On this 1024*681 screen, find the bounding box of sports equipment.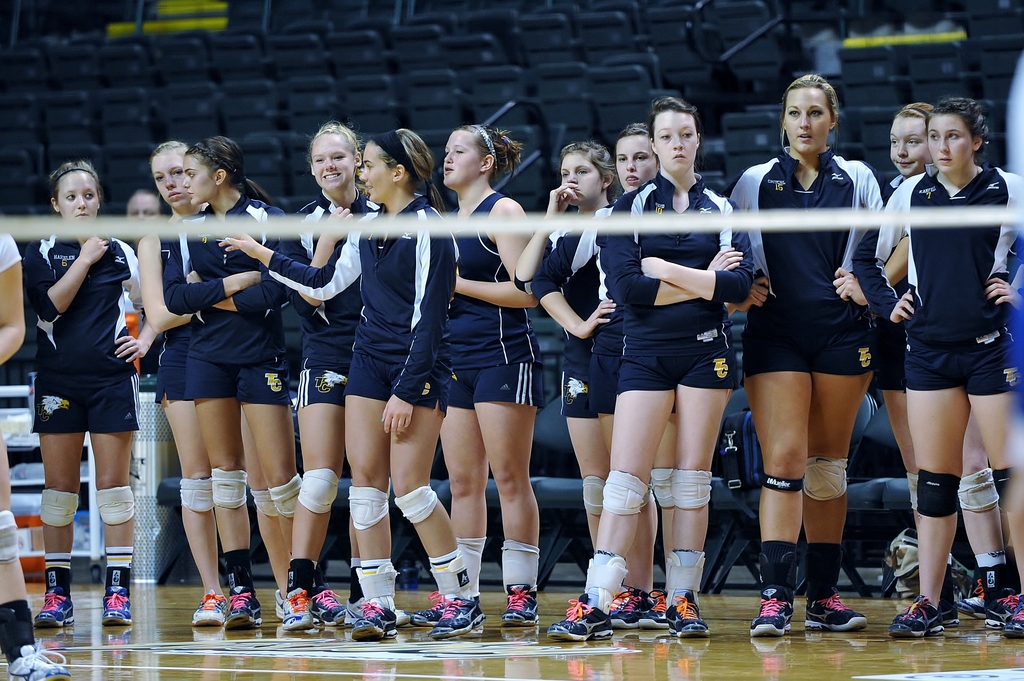
Bounding box: x1=222 y1=581 x2=263 y2=630.
